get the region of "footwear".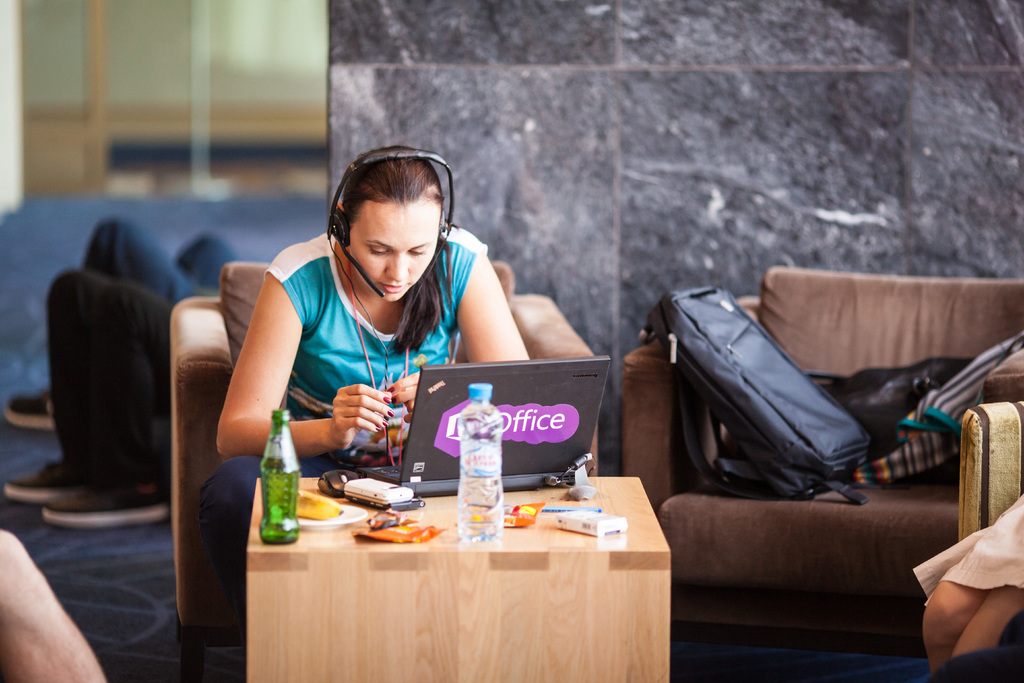
box(0, 470, 73, 511).
